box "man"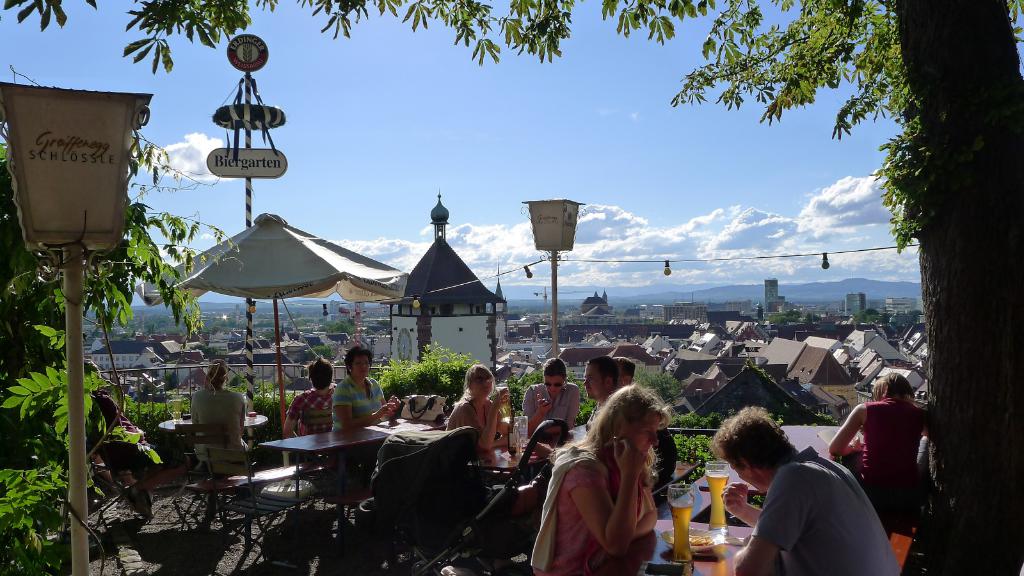
[left=717, top=426, right=900, bottom=575]
